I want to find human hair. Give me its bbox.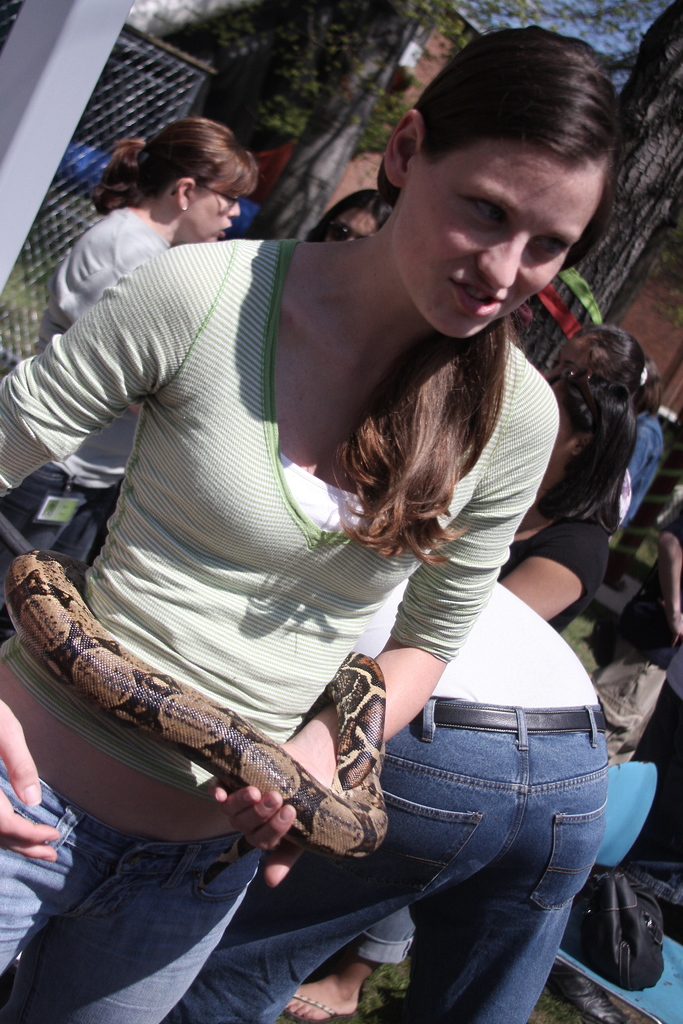
{"left": 375, "top": 22, "right": 639, "bottom": 568}.
